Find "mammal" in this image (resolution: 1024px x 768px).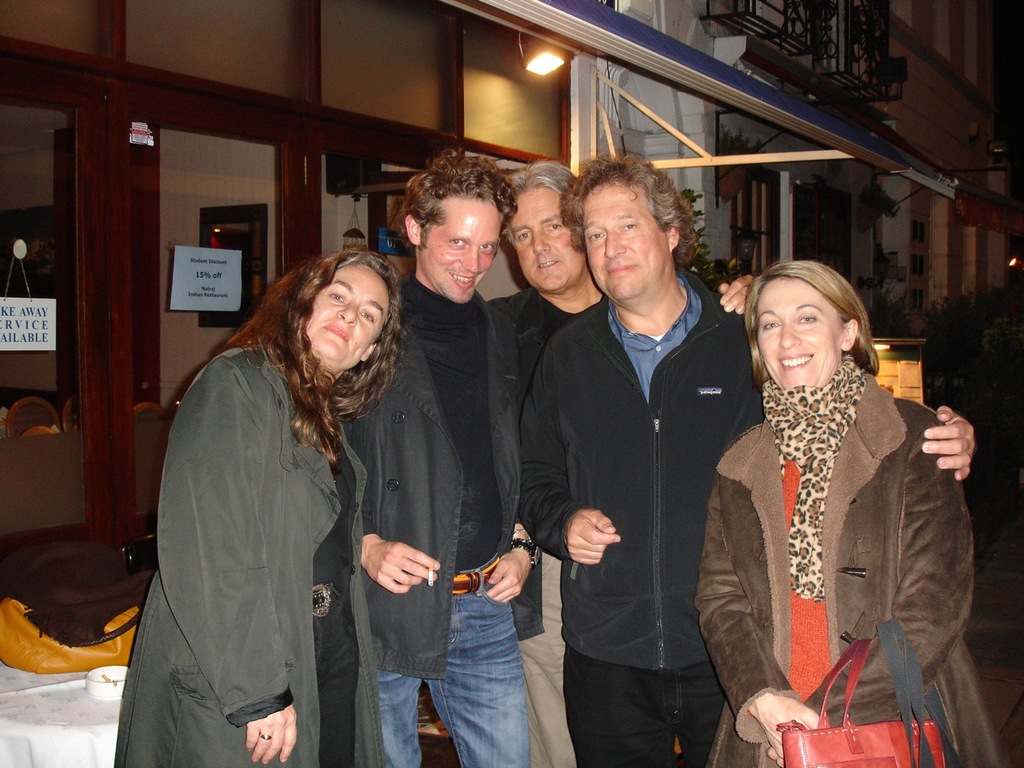
110/247/417/750.
